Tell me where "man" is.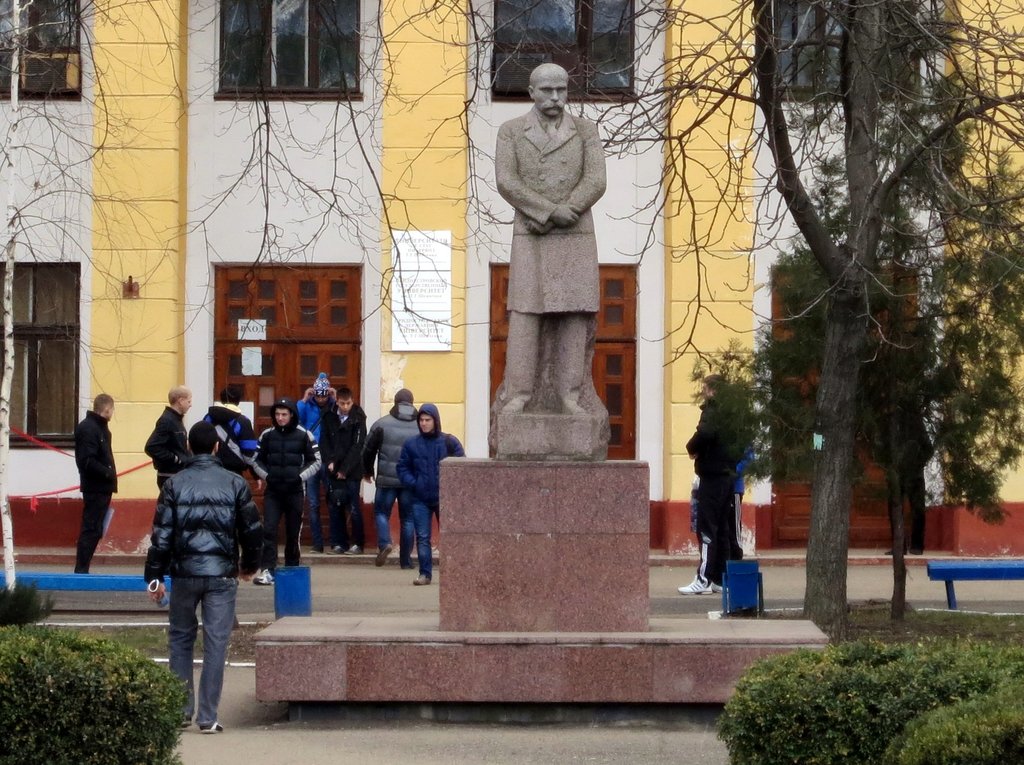
"man" is at bbox=[349, 389, 424, 586].
